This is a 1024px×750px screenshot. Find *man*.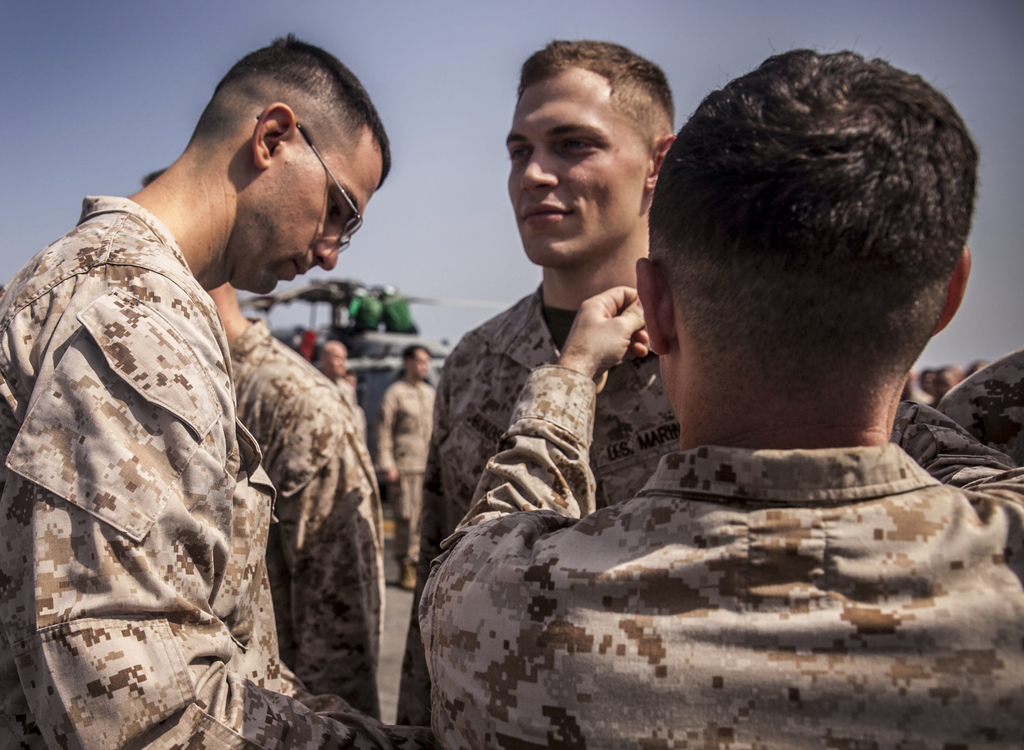
Bounding box: bbox=(365, 338, 446, 595).
